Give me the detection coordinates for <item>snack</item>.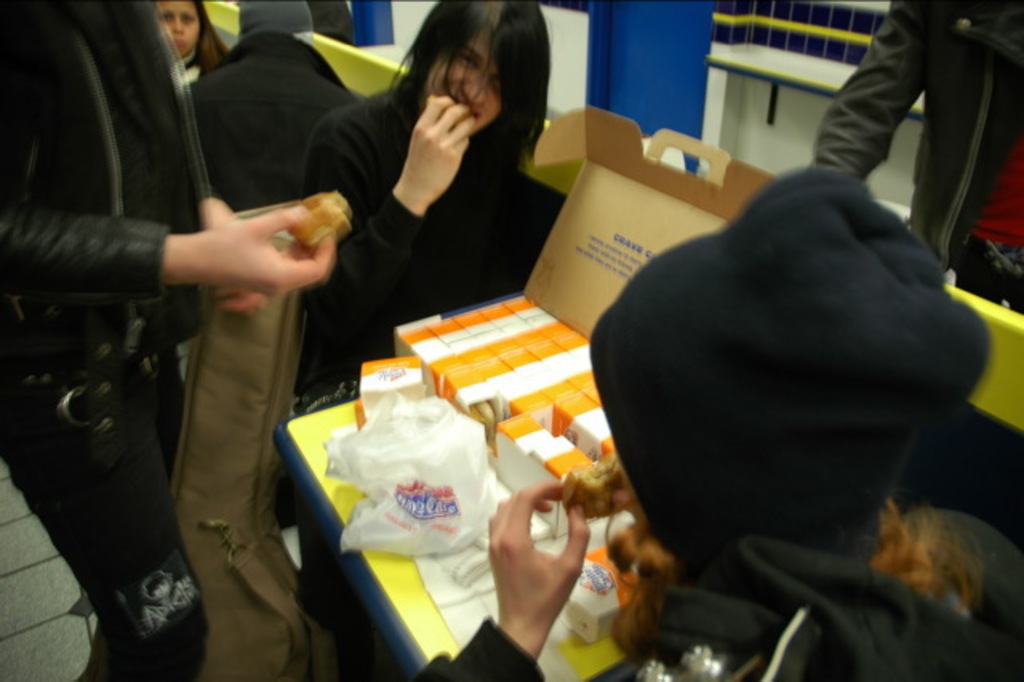
select_region(555, 453, 637, 519).
